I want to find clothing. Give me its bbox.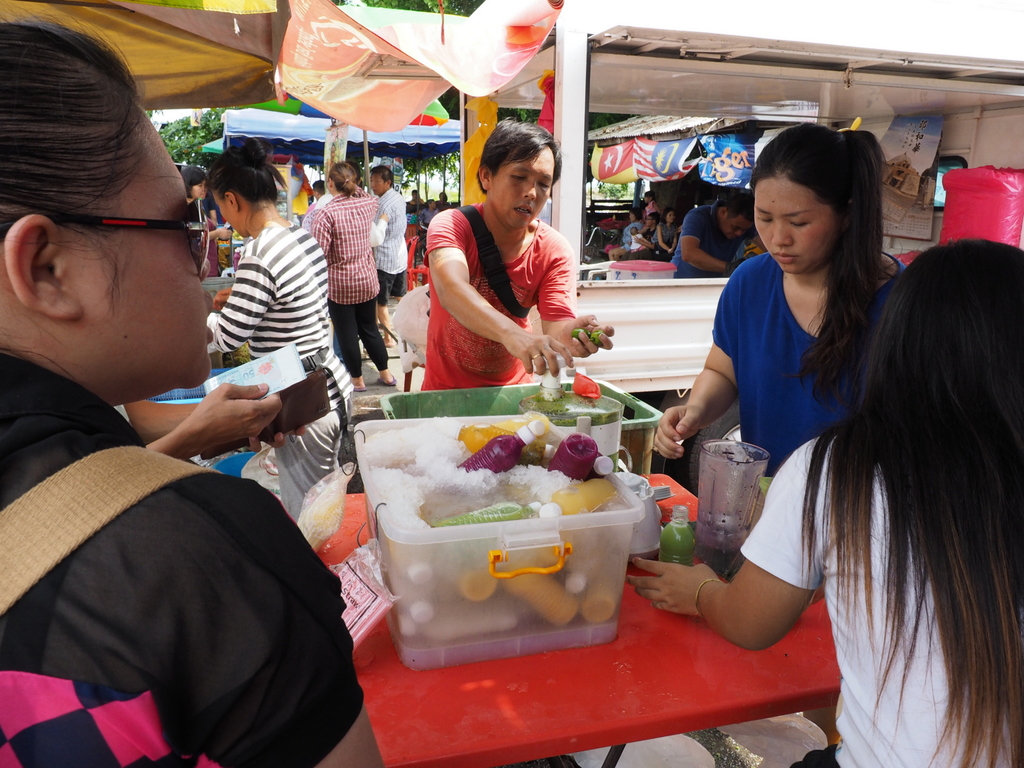
box(310, 190, 395, 374).
